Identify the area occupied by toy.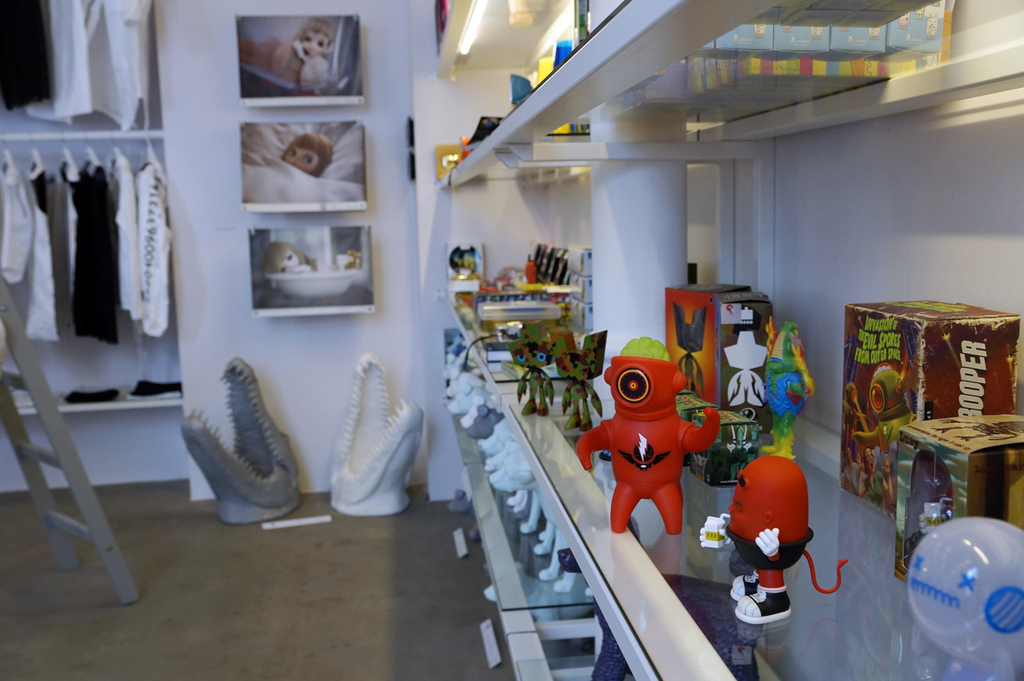
Area: 674 386 713 419.
